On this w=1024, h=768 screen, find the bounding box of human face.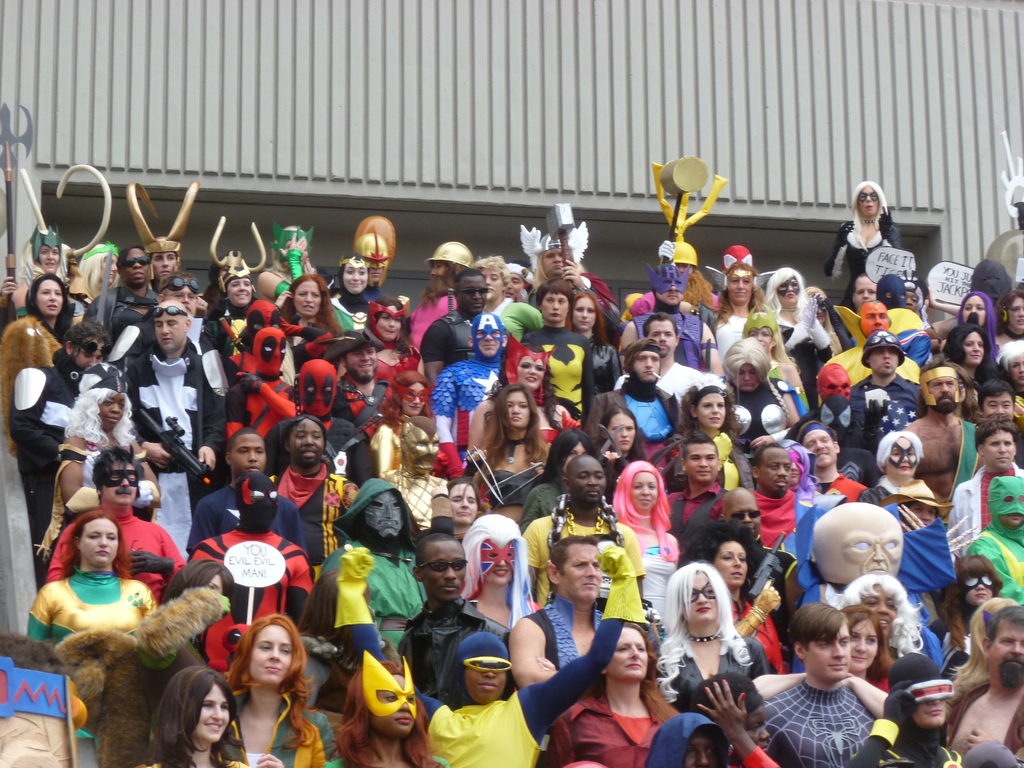
Bounding box: 906:283:925:315.
